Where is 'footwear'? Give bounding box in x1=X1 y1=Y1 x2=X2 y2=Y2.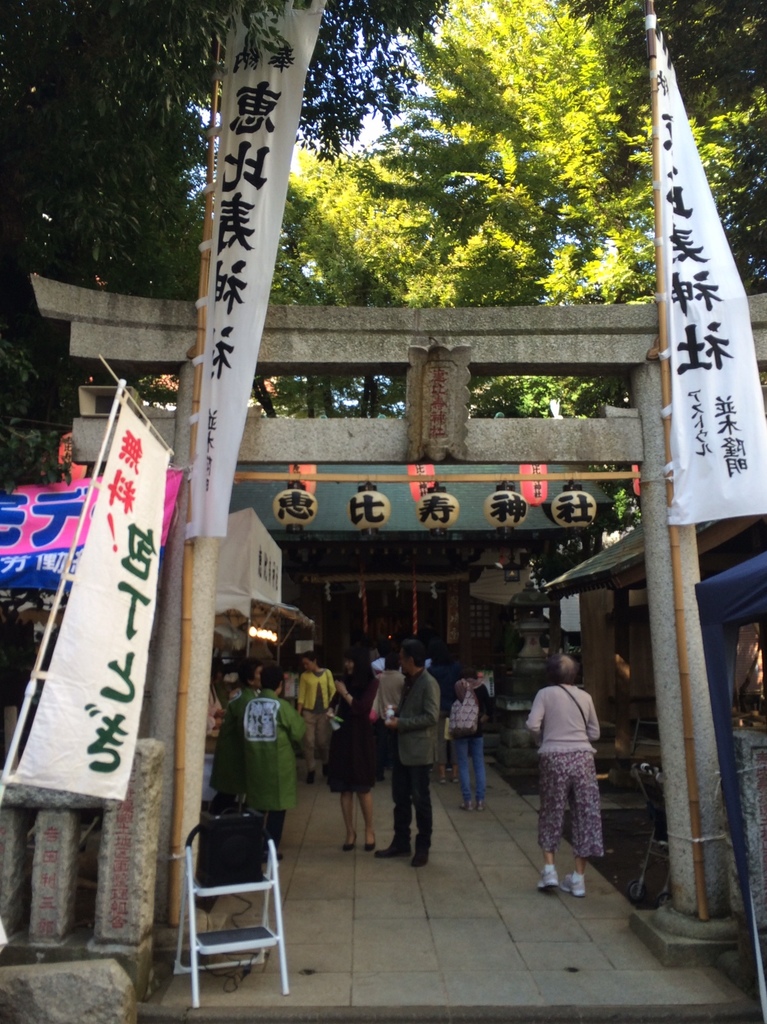
x1=456 y1=799 x2=472 y2=812.
